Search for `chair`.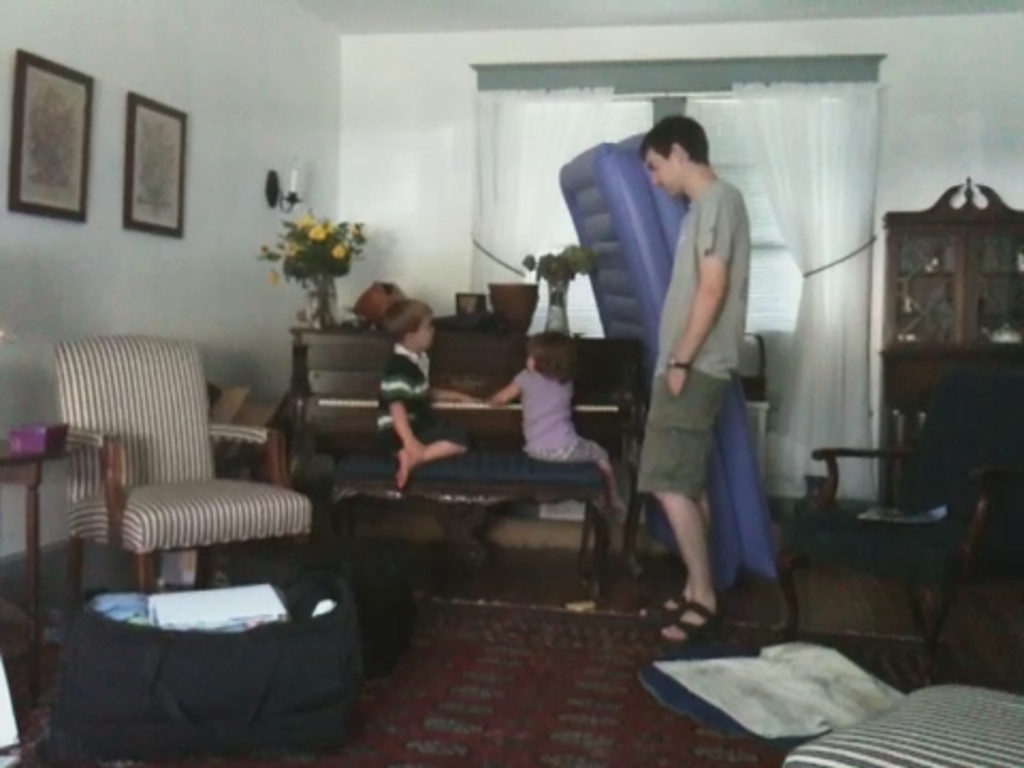
Found at [left=774, top=358, right=1020, bottom=691].
